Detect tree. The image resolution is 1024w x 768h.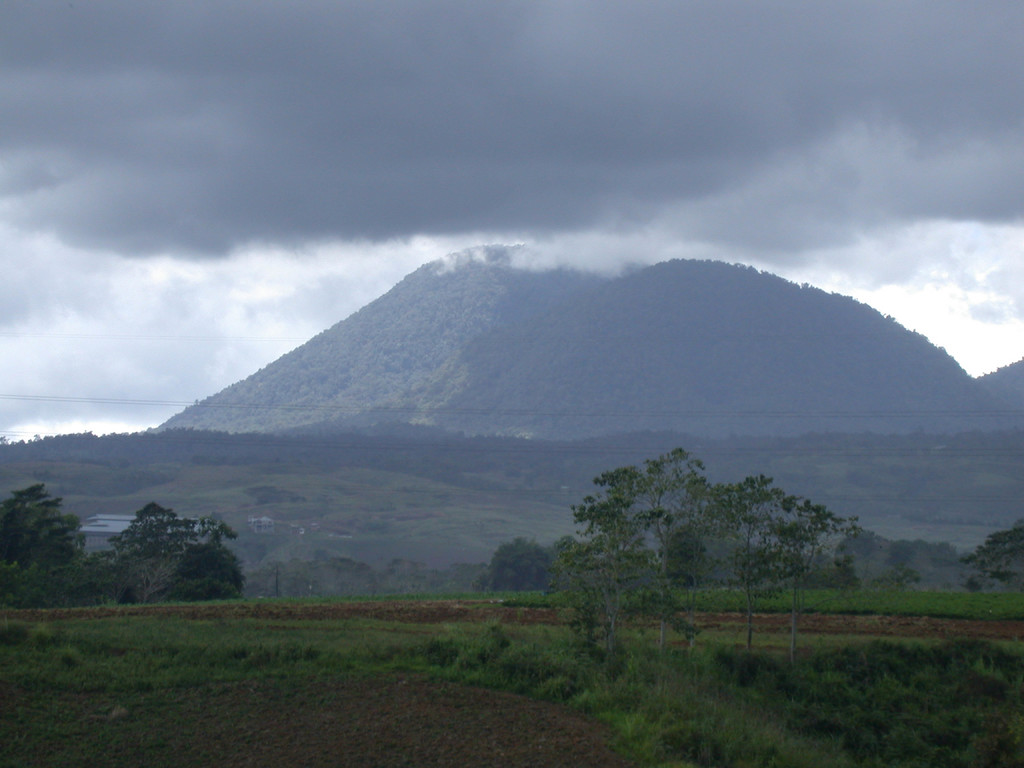
left=156, top=541, right=239, bottom=607.
